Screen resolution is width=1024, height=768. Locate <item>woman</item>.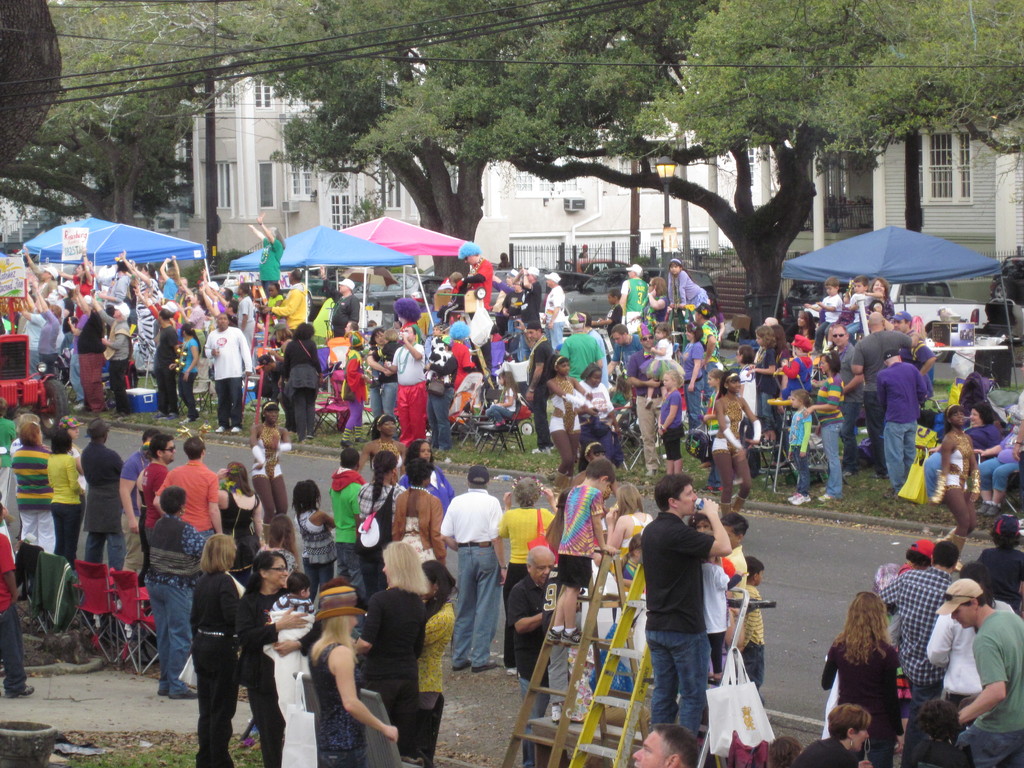
46,427,86,569.
